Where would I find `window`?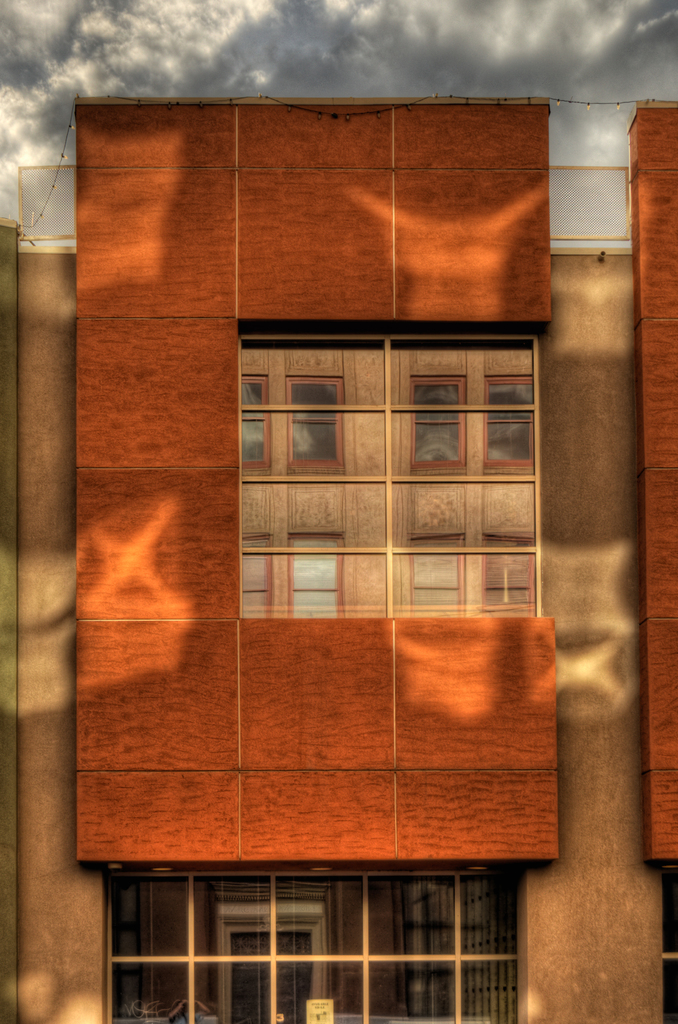
At x1=115, y1=869, x2=518, y2=1023.
